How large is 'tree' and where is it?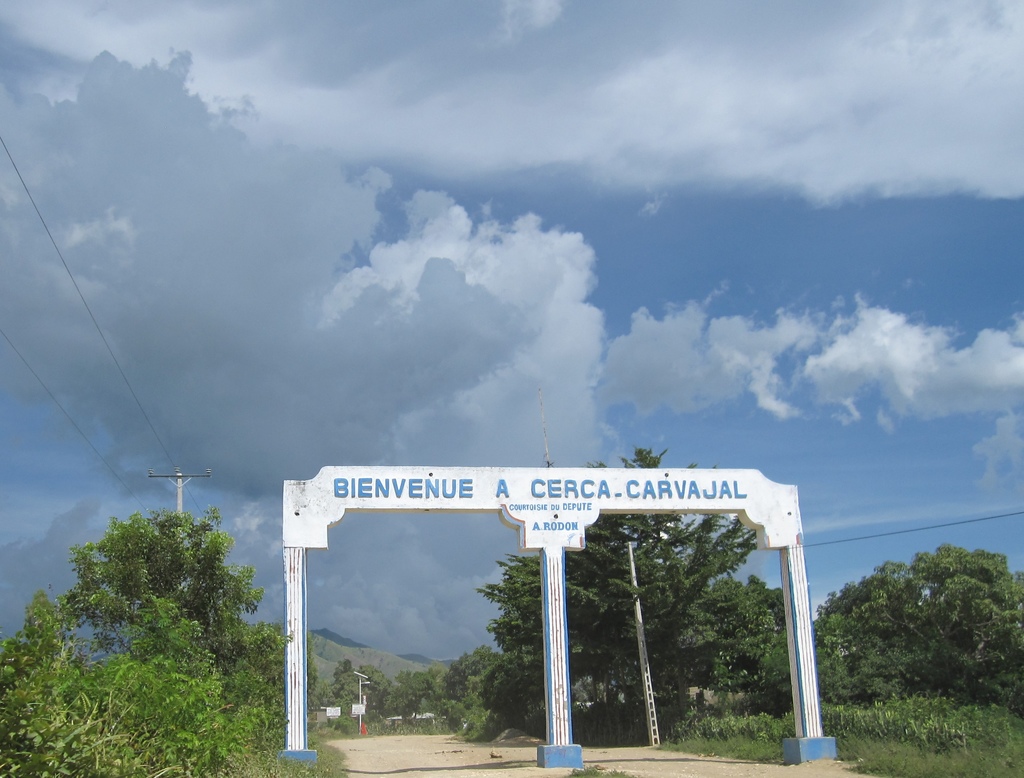
Bounding box: <region>468, 446, 766, 734</region>.
